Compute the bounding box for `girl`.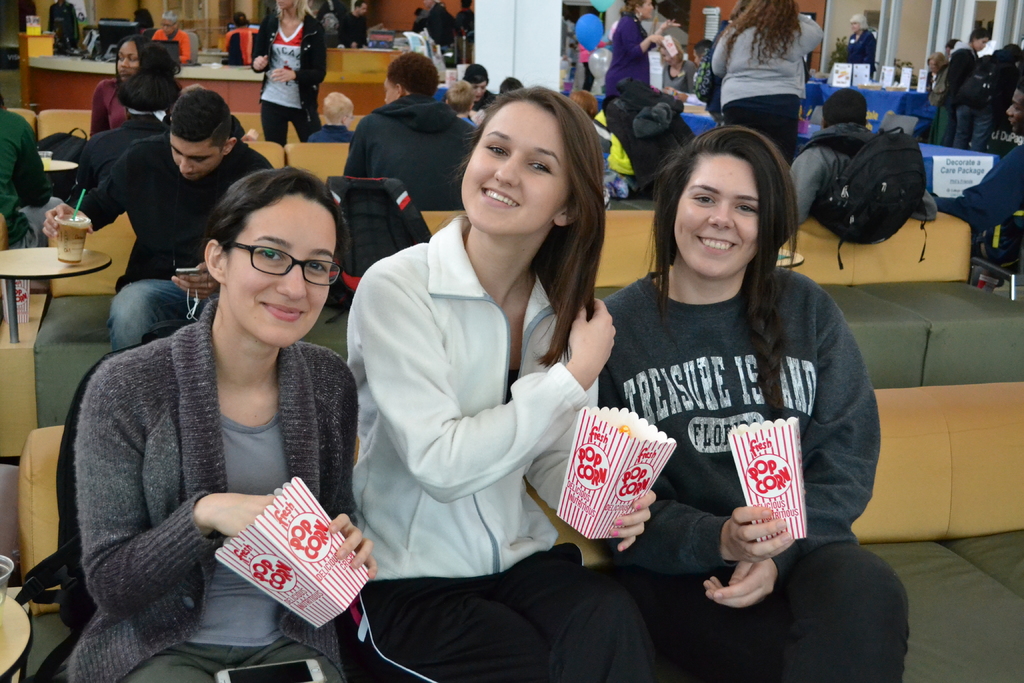
<bbox>322, 13, 348, 52</bbox>.
